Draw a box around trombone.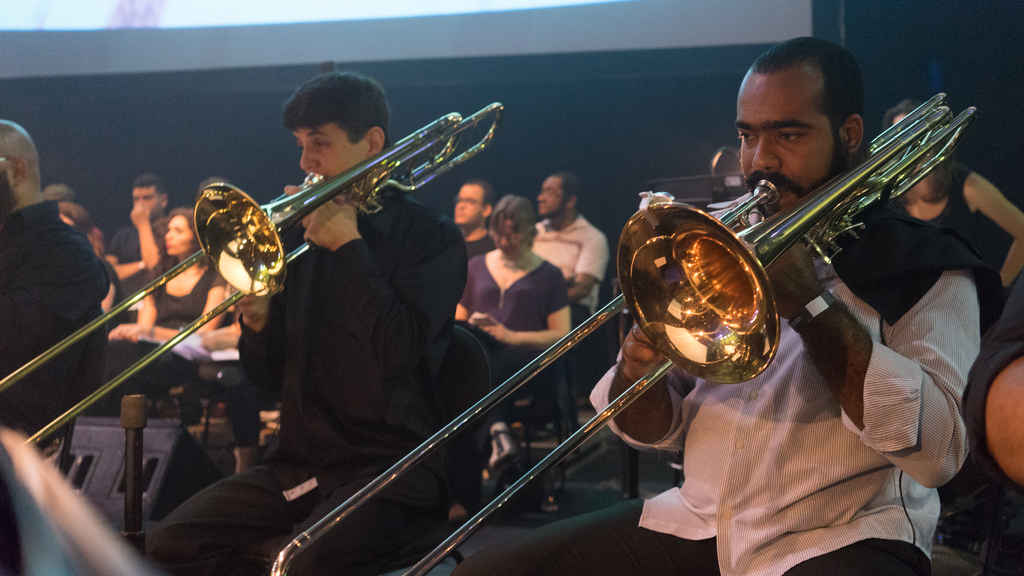
(left=0, top=99, right=504, bottom=446).
